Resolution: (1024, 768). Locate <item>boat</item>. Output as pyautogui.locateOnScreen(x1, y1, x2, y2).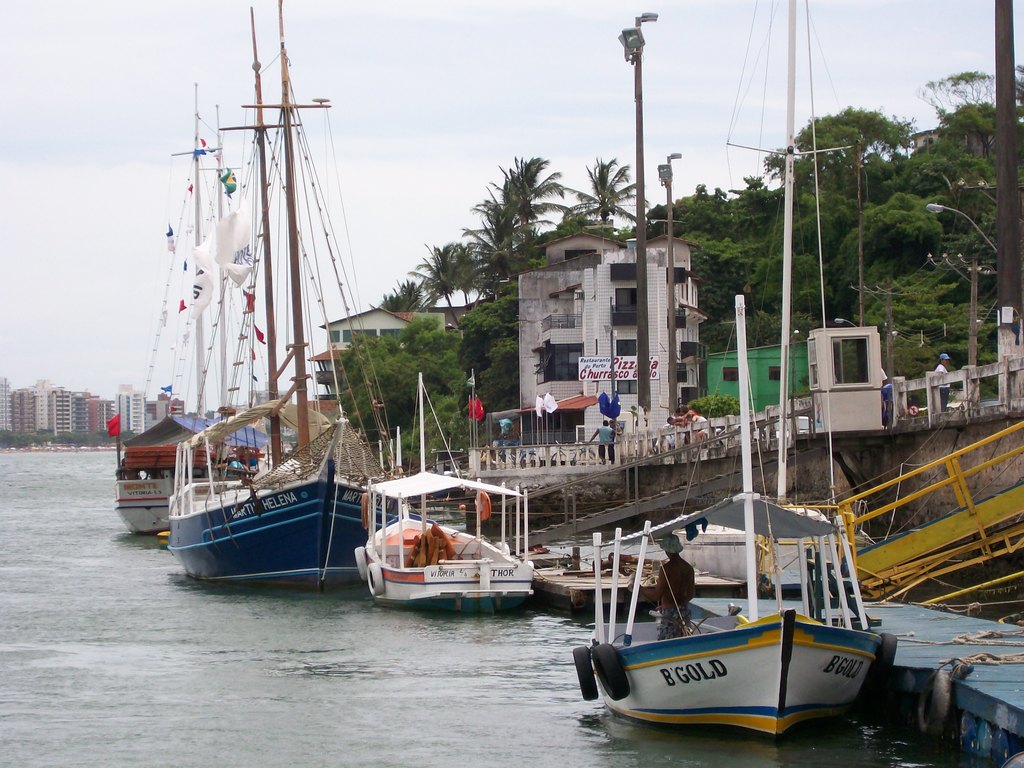
pyautogui.locateOnScreen(349, 364, 536, 620).
